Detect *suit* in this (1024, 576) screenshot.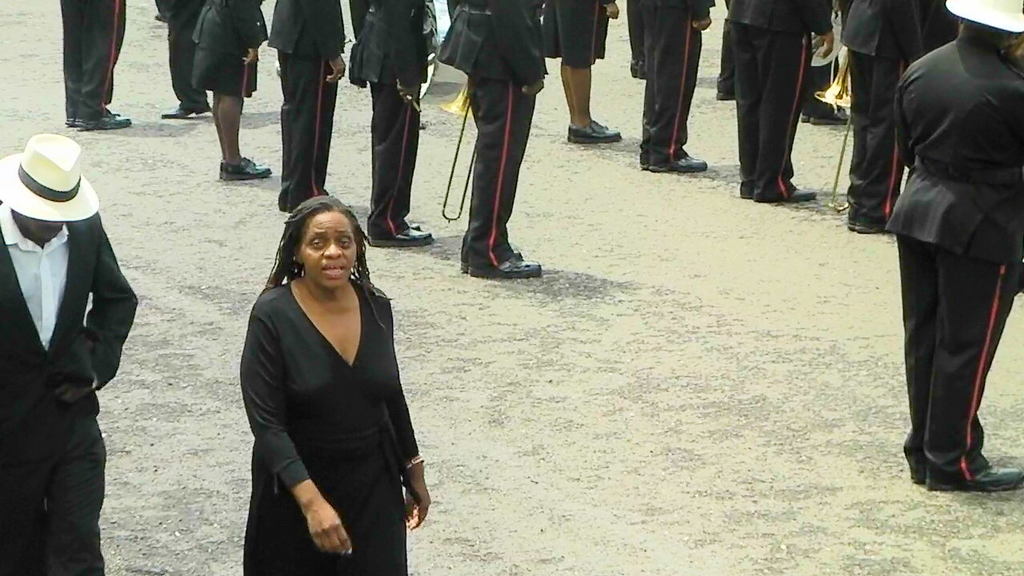
Detection: 434:0:549:85.
